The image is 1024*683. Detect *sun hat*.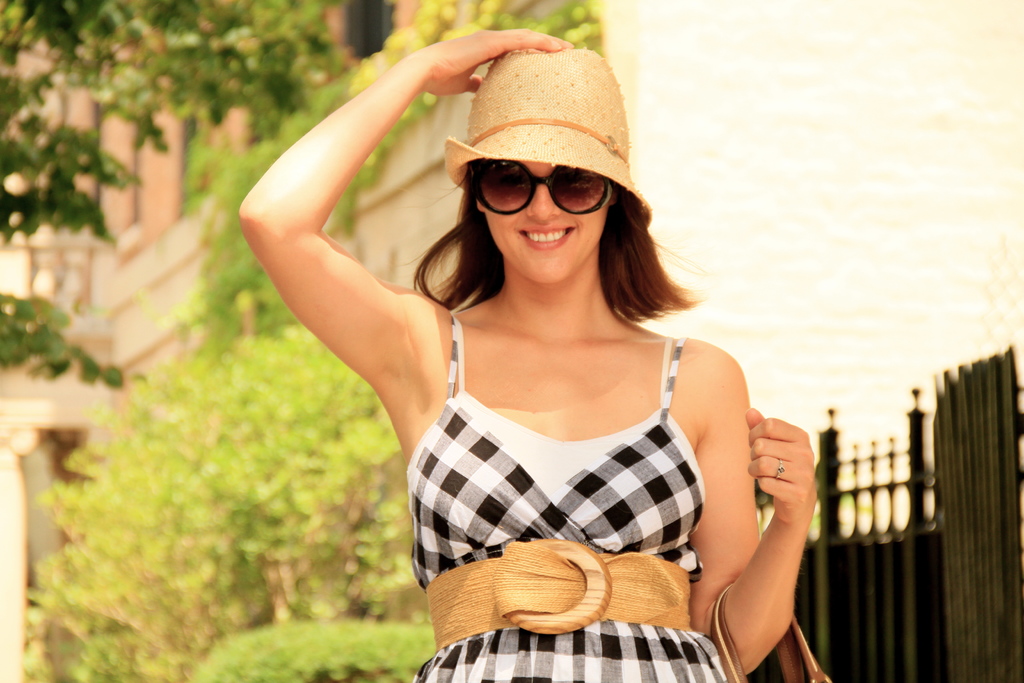
Detection: (438,45,657,218).
